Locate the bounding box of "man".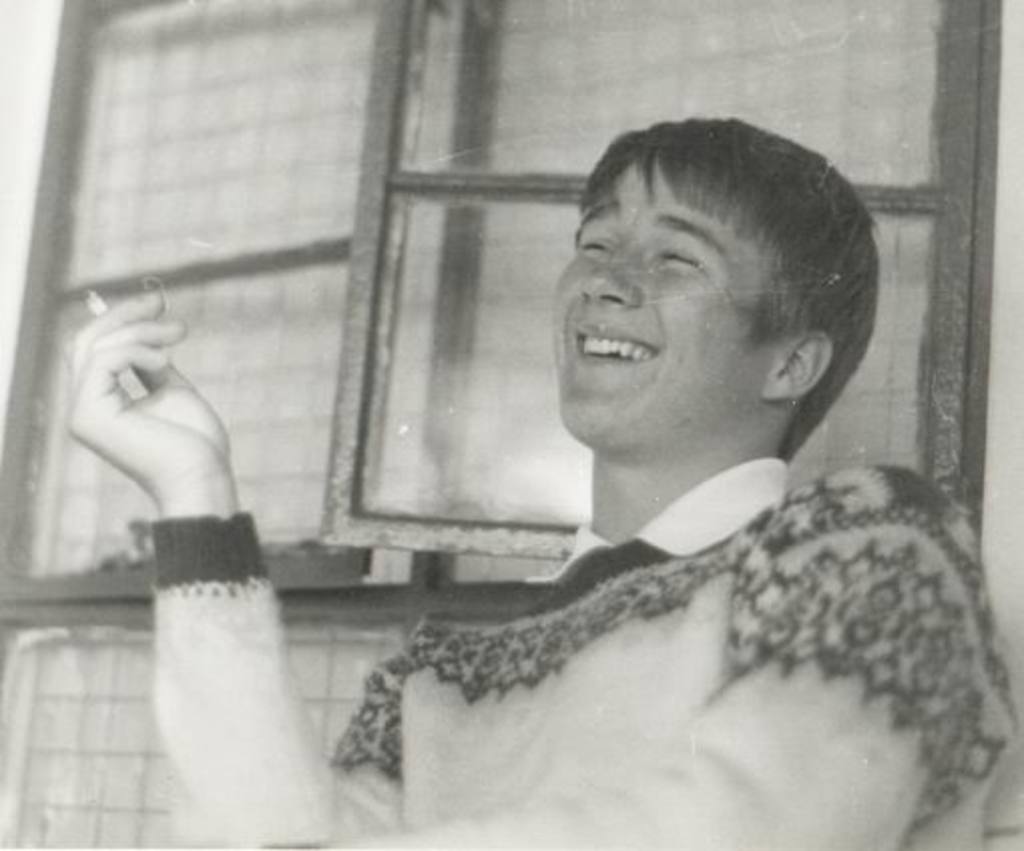
Bounding box: rect(62, 98, 1008, 849).
